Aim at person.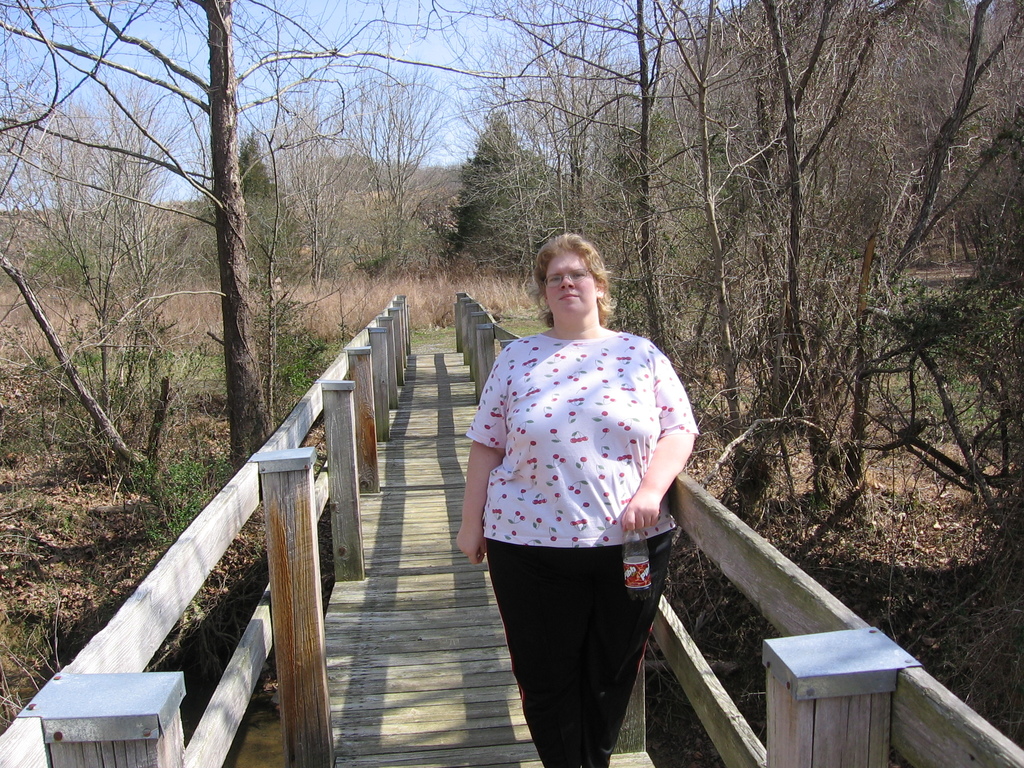
Aimed at rect(454, 234, 696, 767).
